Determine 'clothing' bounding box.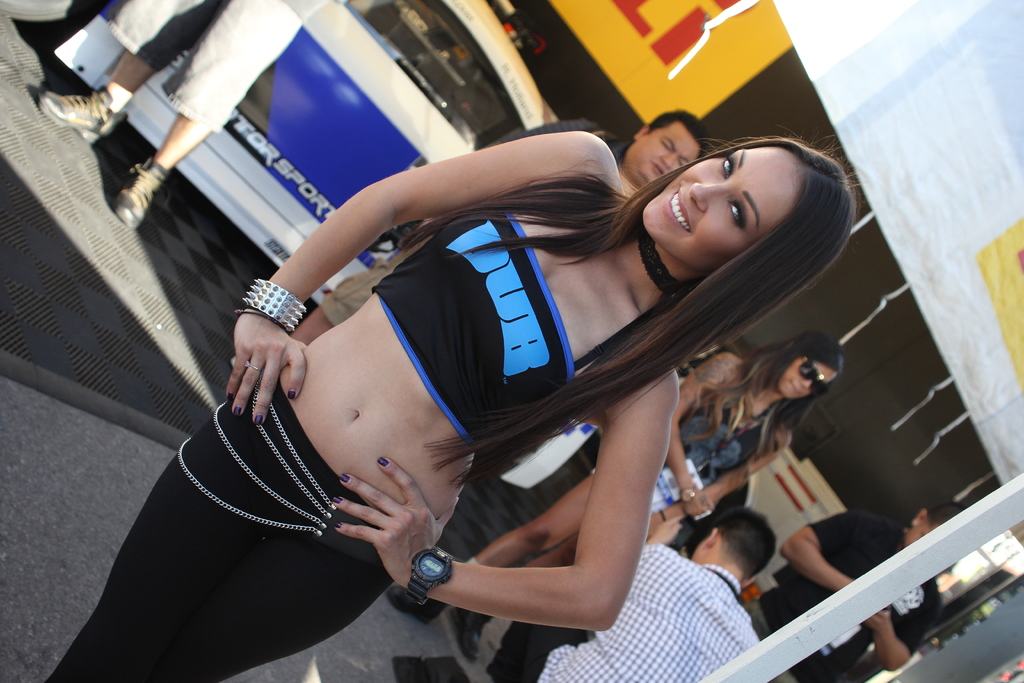
Determined: bbox=[633, 359, 806, 516].
